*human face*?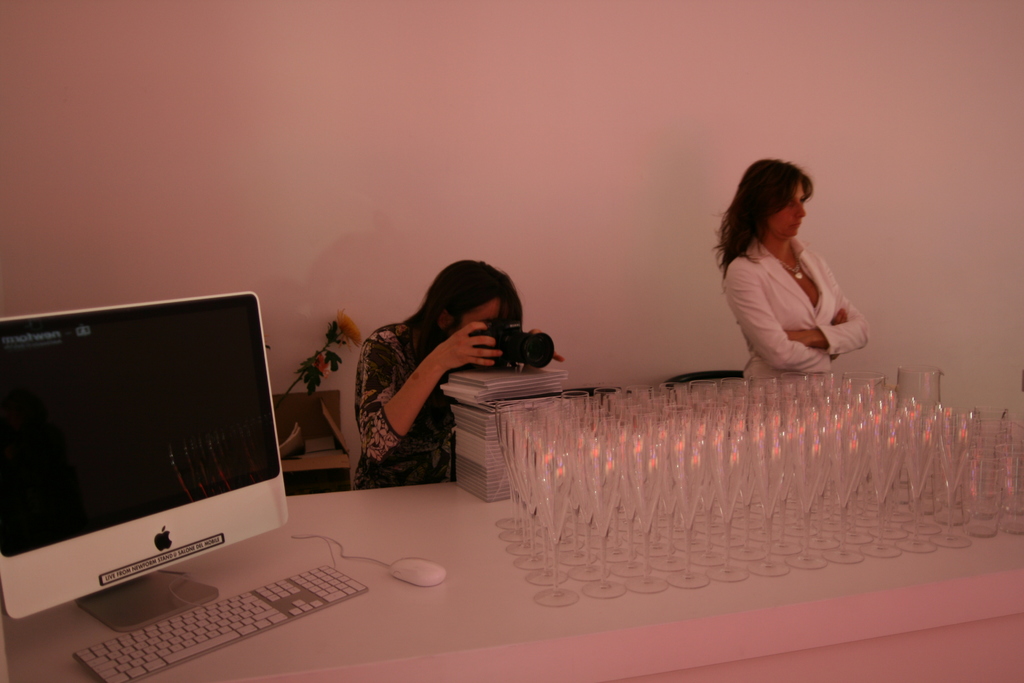
767, 180, 808, 239
